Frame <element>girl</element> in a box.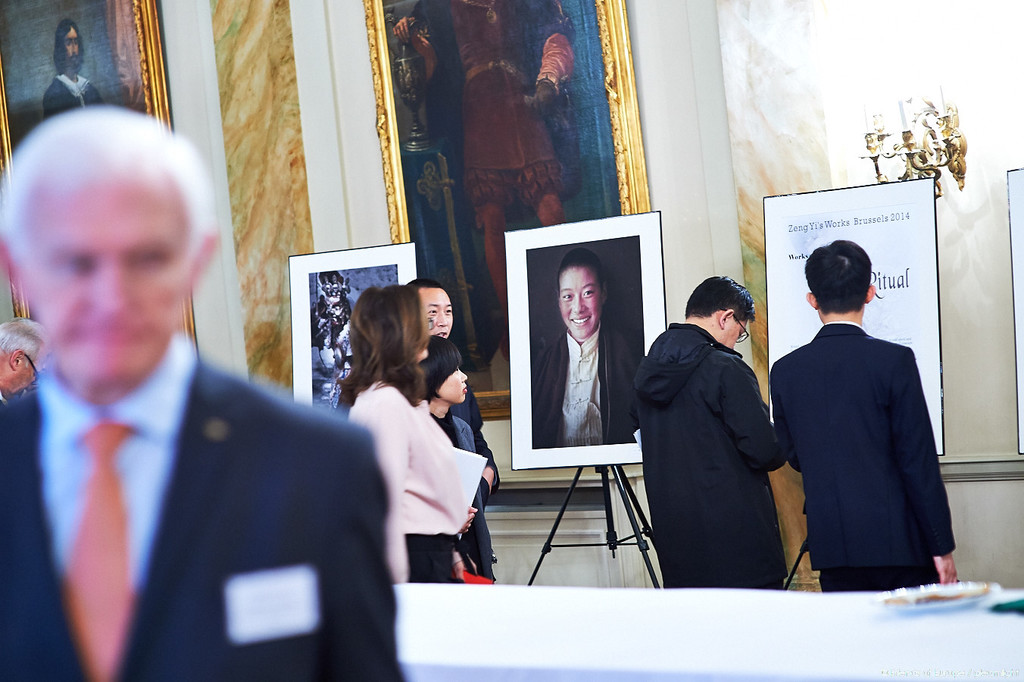
box(429, 337, 501, 584).
